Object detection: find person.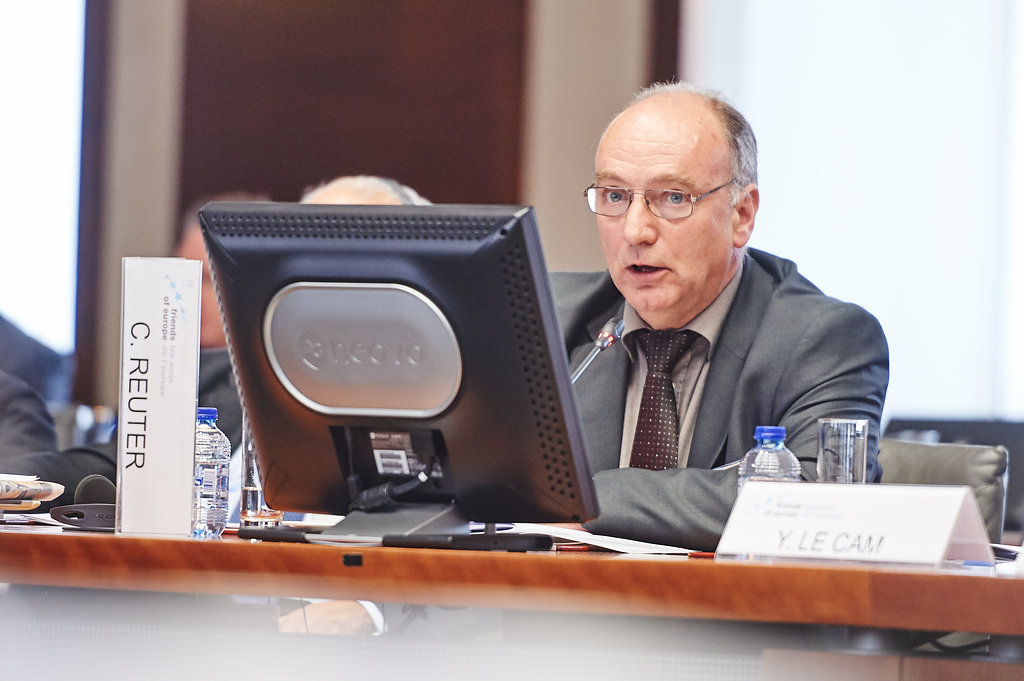
x1=0, y1=367, x2=68, y2=488.
